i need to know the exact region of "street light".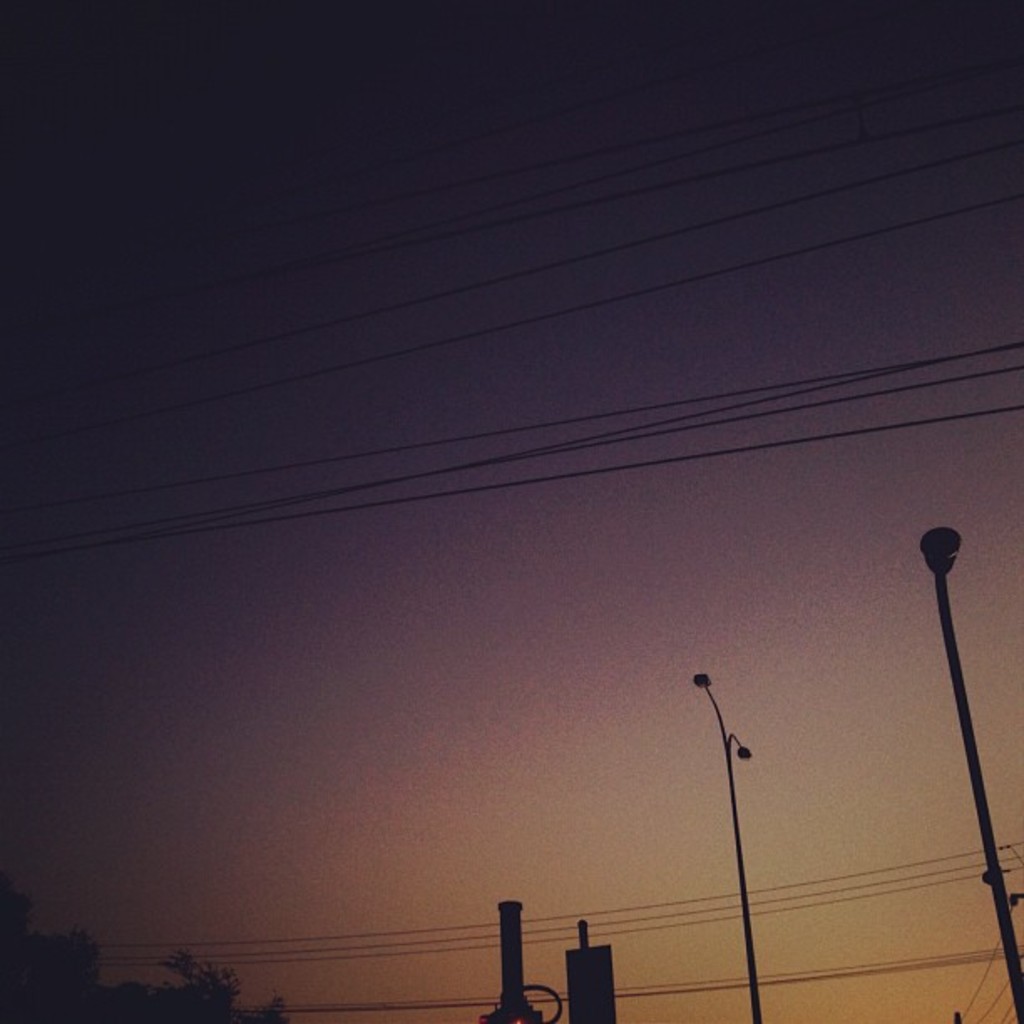
Region: bbox=(919, 519, 1021, 987).
